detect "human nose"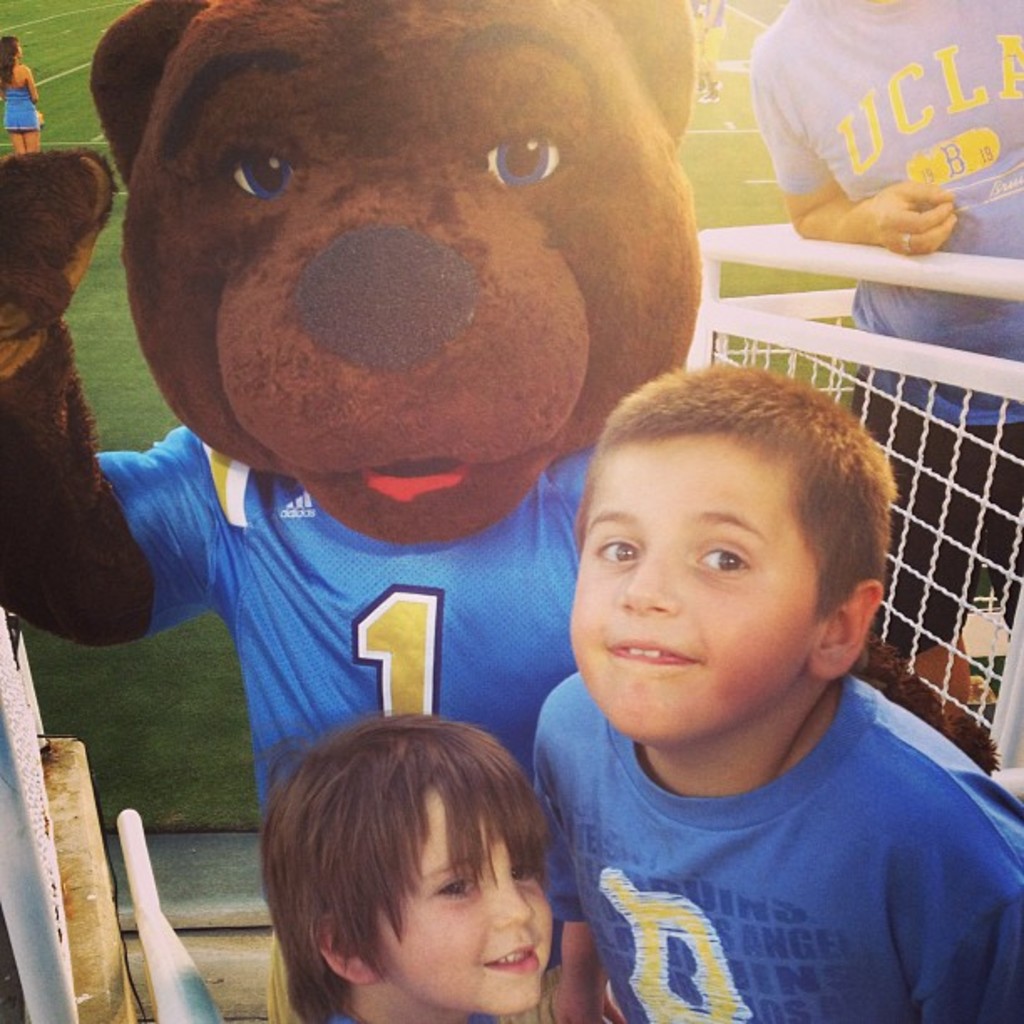
rect(622, 561, 678, 612)
